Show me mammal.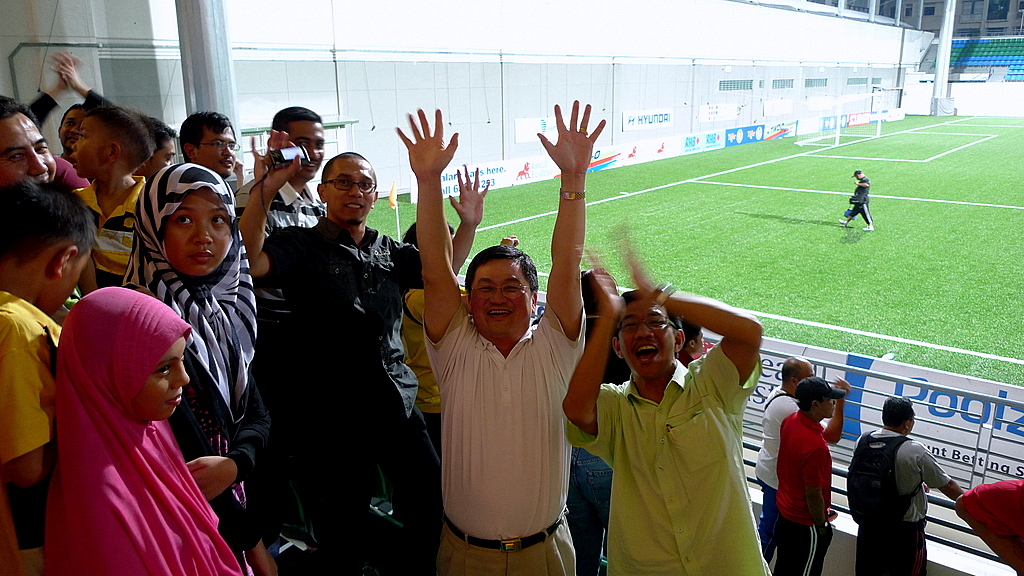
mammal is here: <box>394,211,515,465</box>.
